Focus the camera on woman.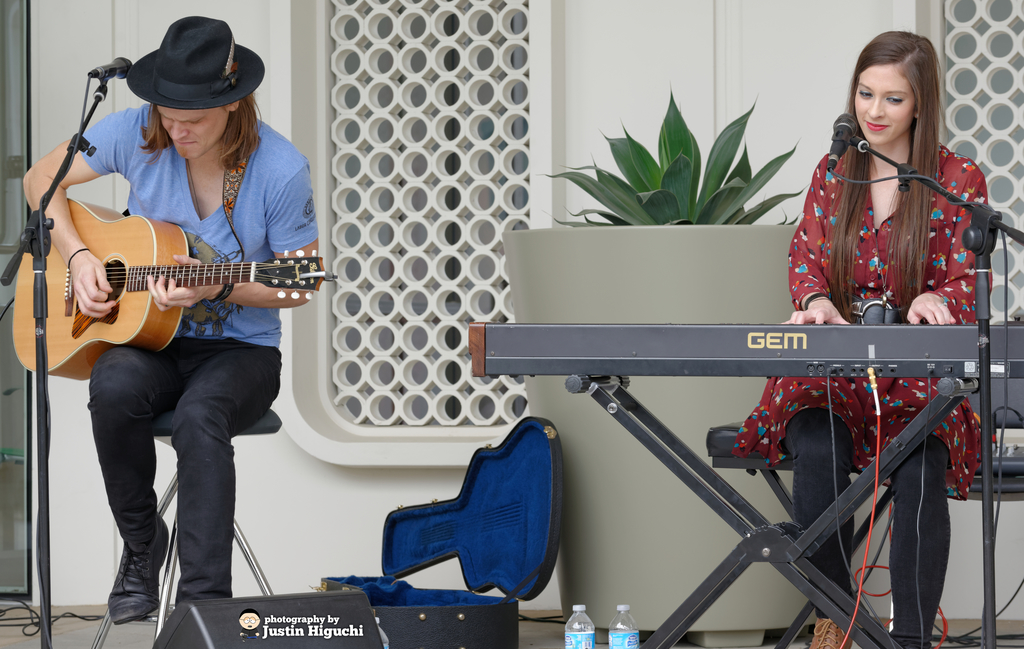
Focus region: BBox(733, 26, 989, 648).
